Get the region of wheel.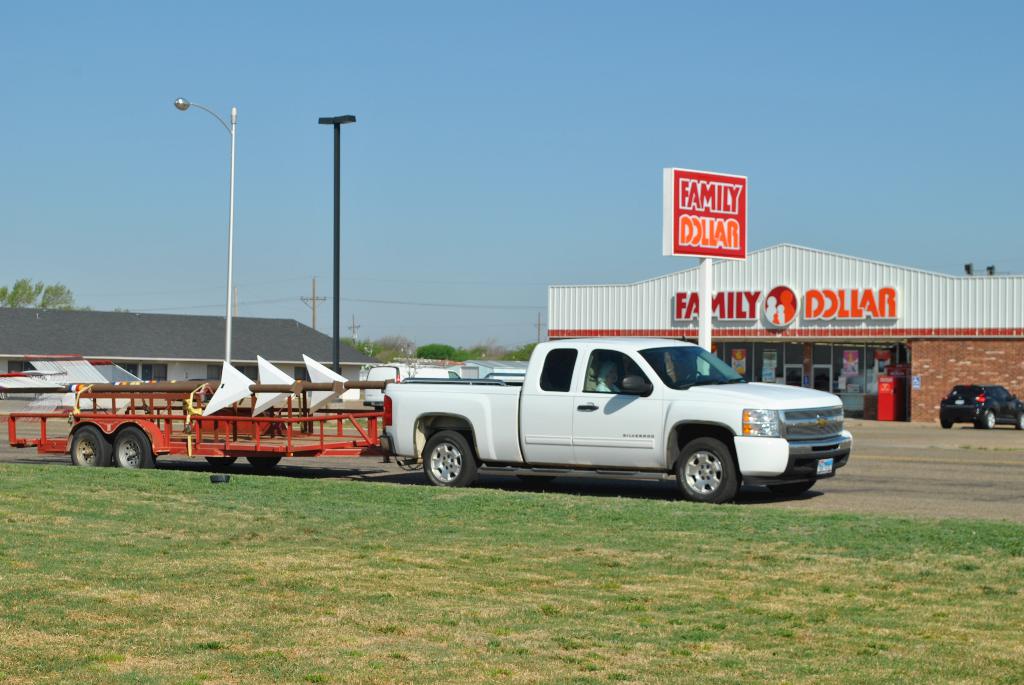
942, 423, 951, 427.
